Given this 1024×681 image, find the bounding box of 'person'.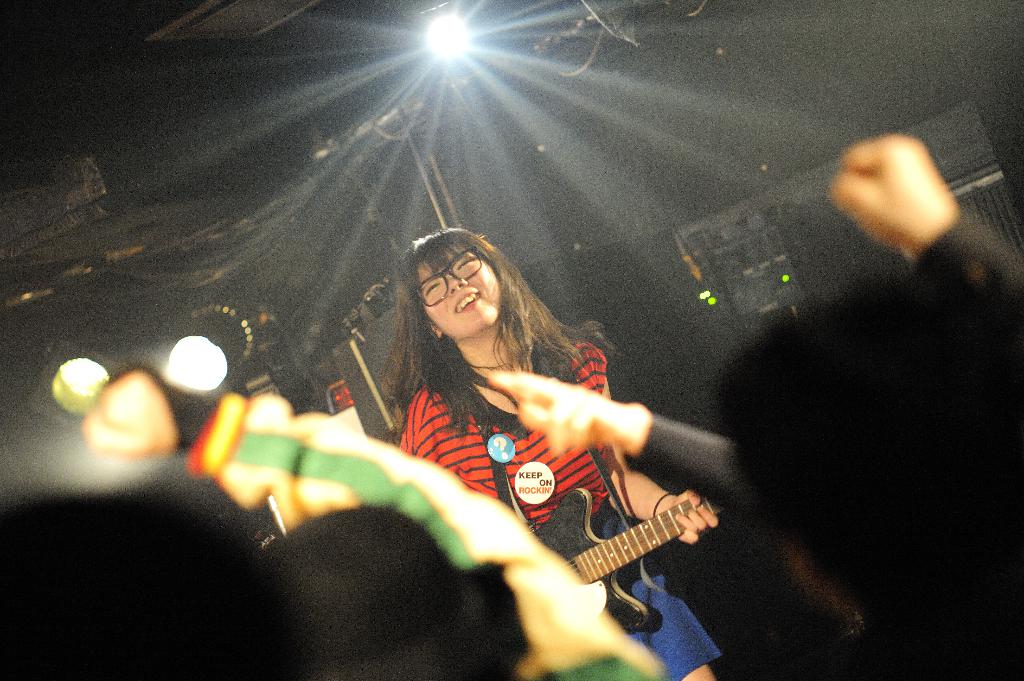
84/360/670/680.
